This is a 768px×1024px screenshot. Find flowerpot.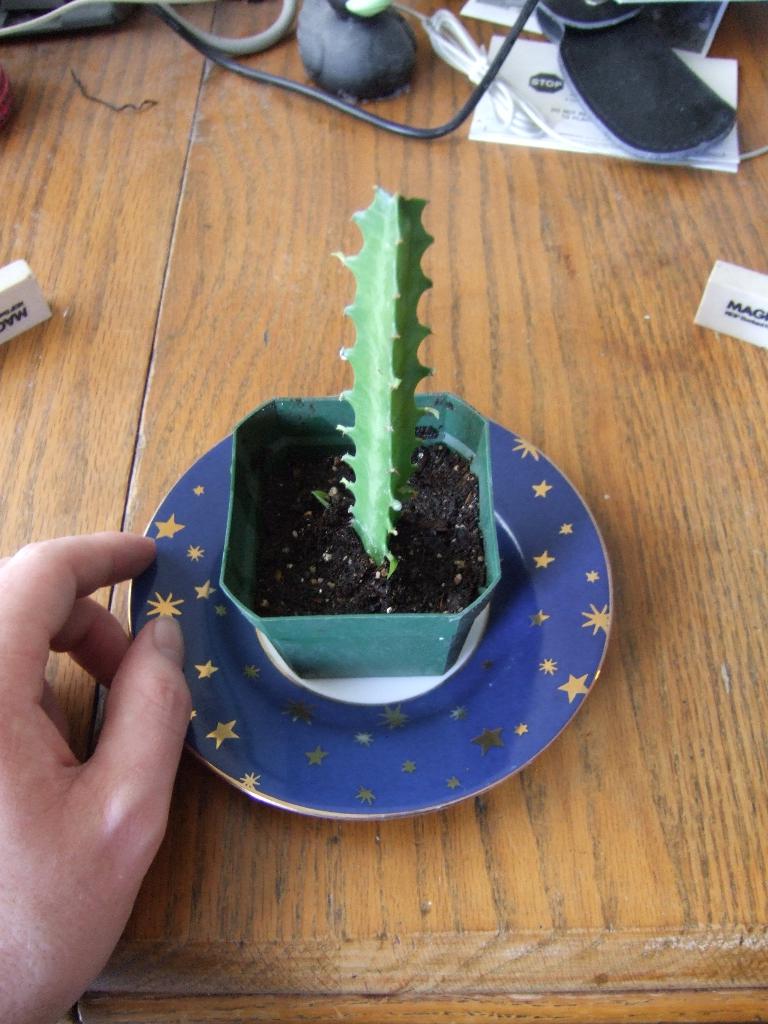
Bounding box: bbox(187, 404, 525, 740).
